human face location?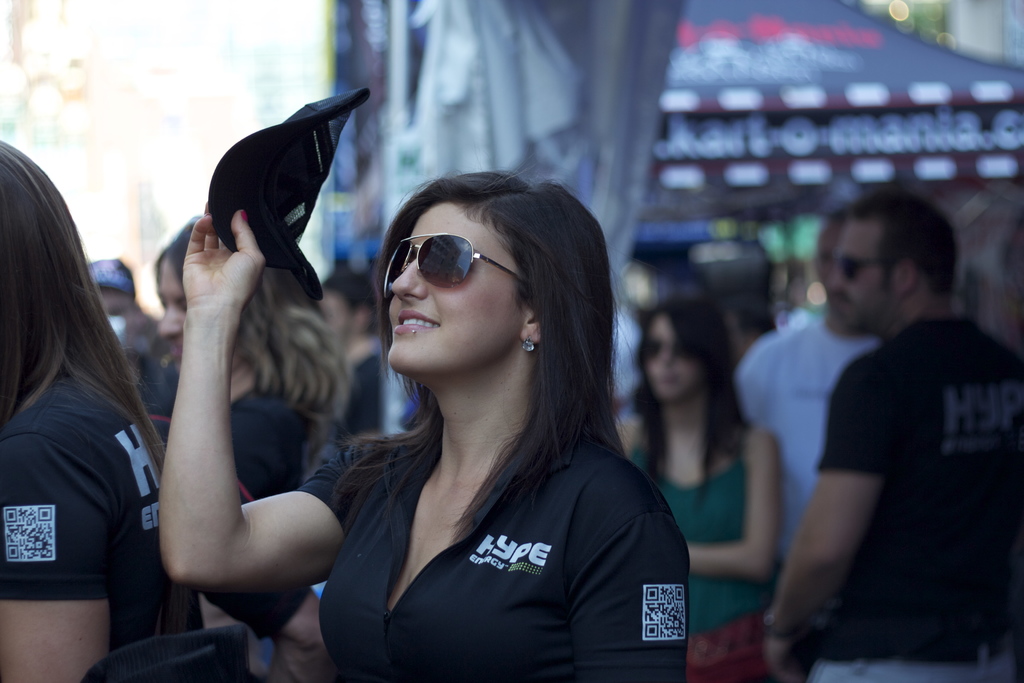
rect(159, 259, 190, 372)
